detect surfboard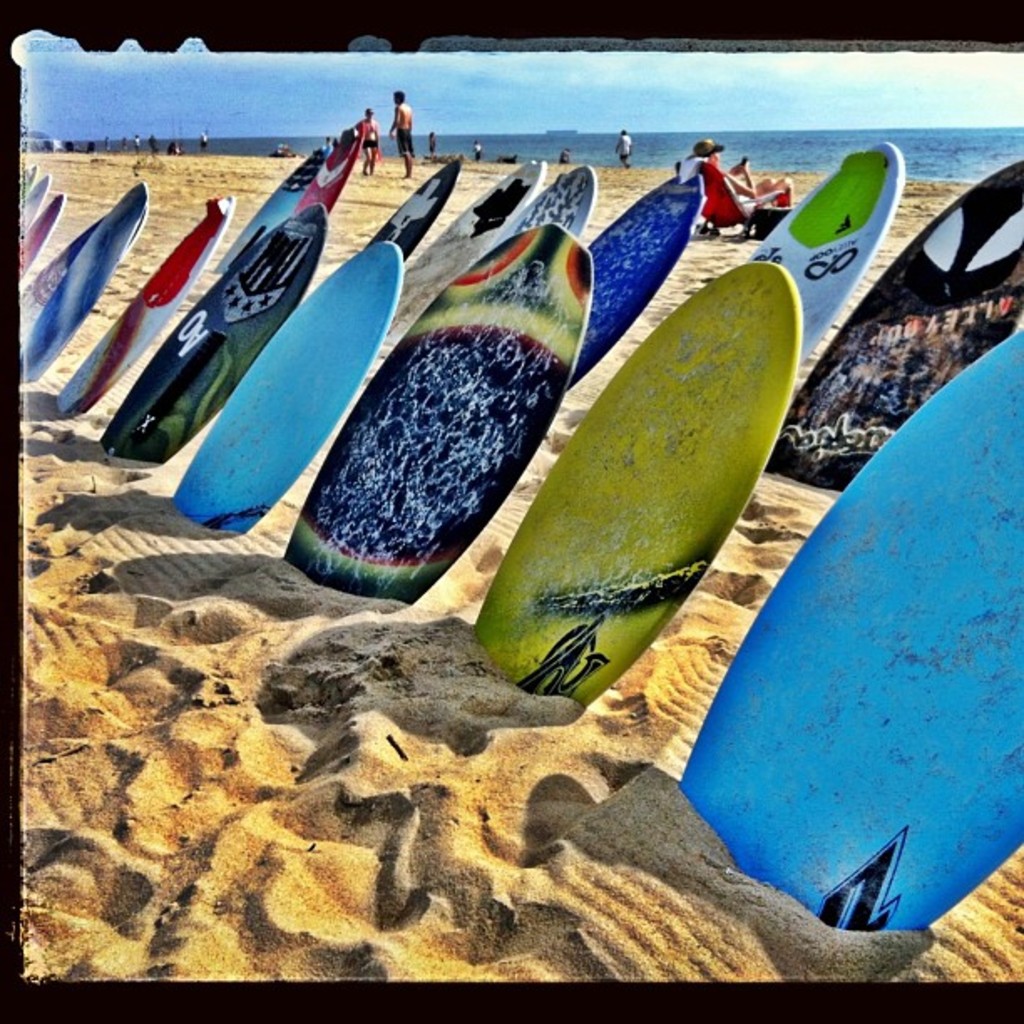
398,164,539,326
